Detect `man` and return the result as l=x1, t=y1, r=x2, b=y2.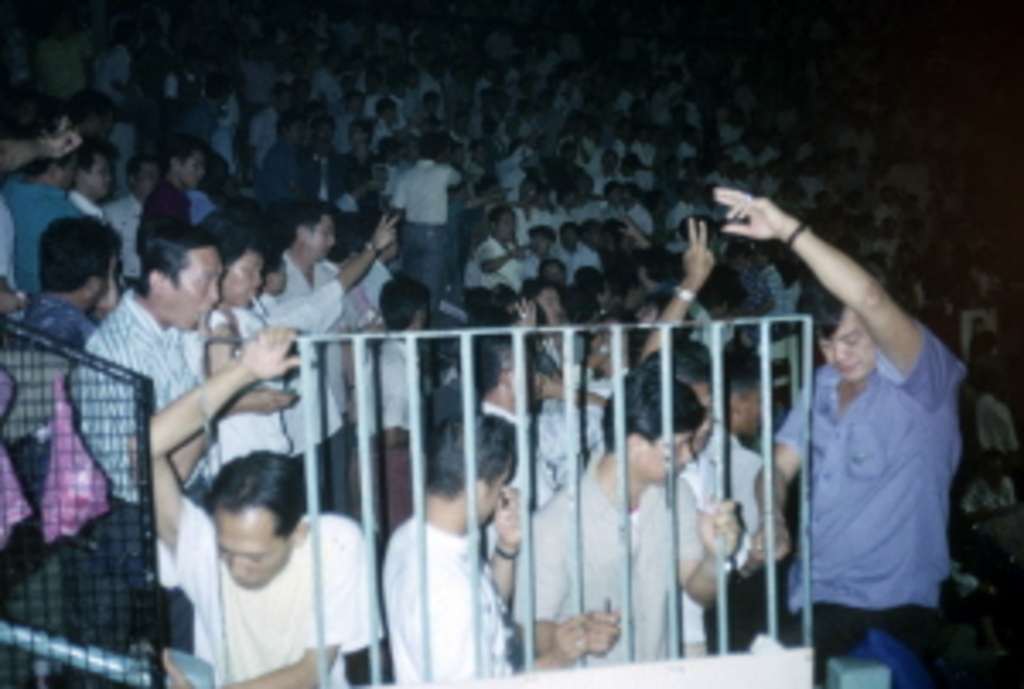
l=335, t=119, r=382, b=211.
